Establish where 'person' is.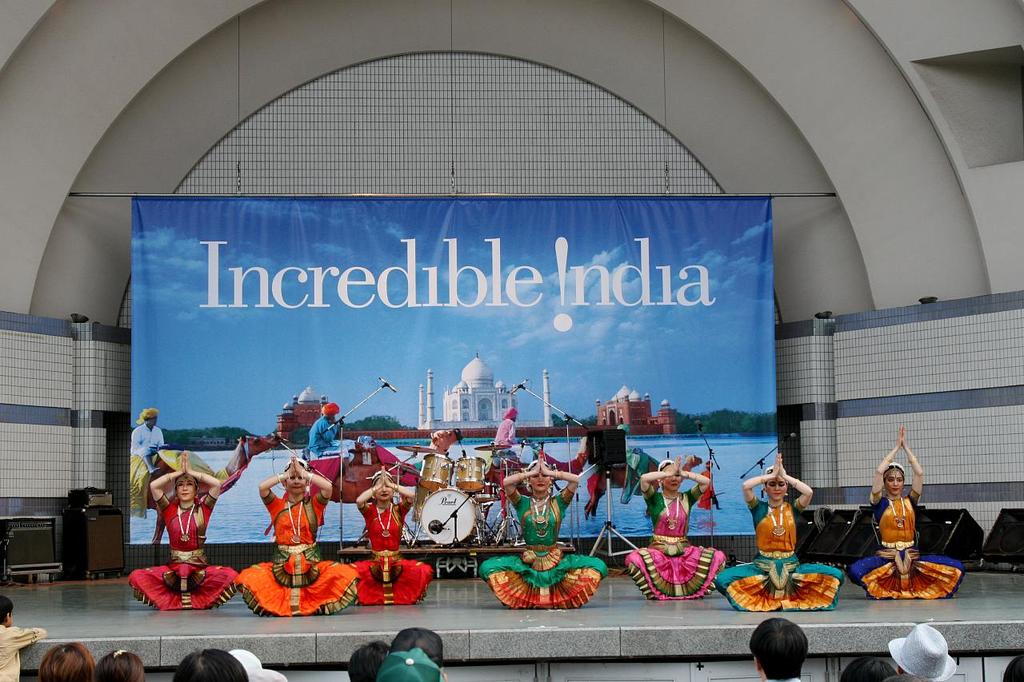
Established at 750,616,810,681.
